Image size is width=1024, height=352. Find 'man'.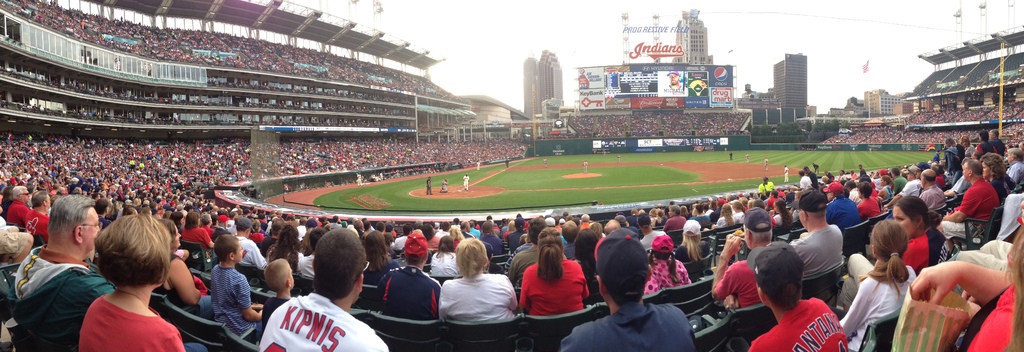
bbox(461, 173, 471, 192).
